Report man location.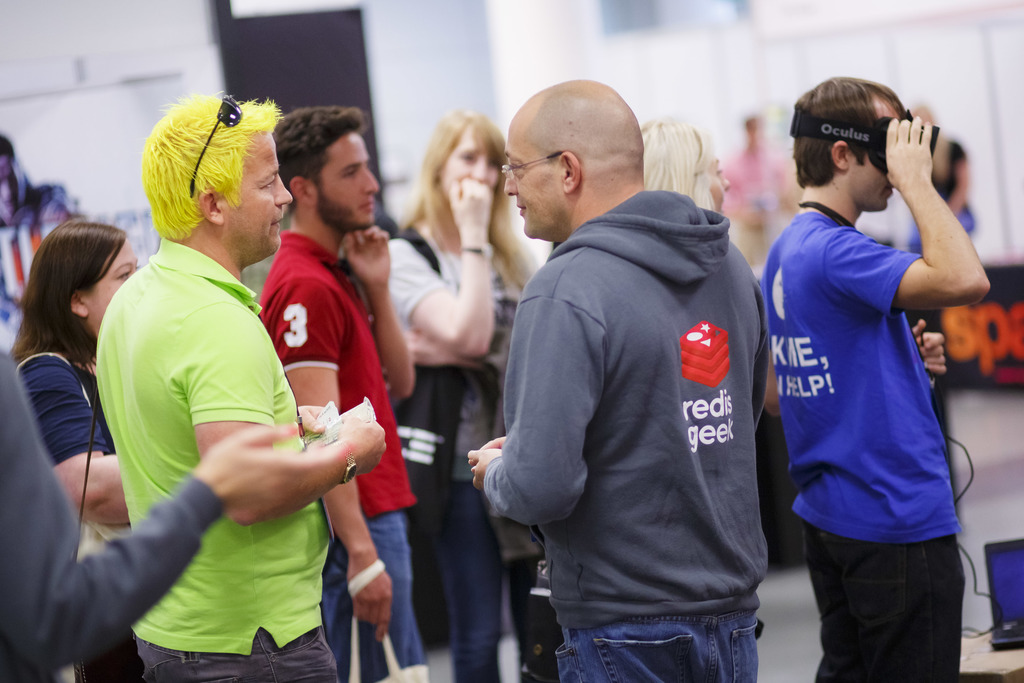
Report: [left=758, top=76, right=995, bottom=682].
